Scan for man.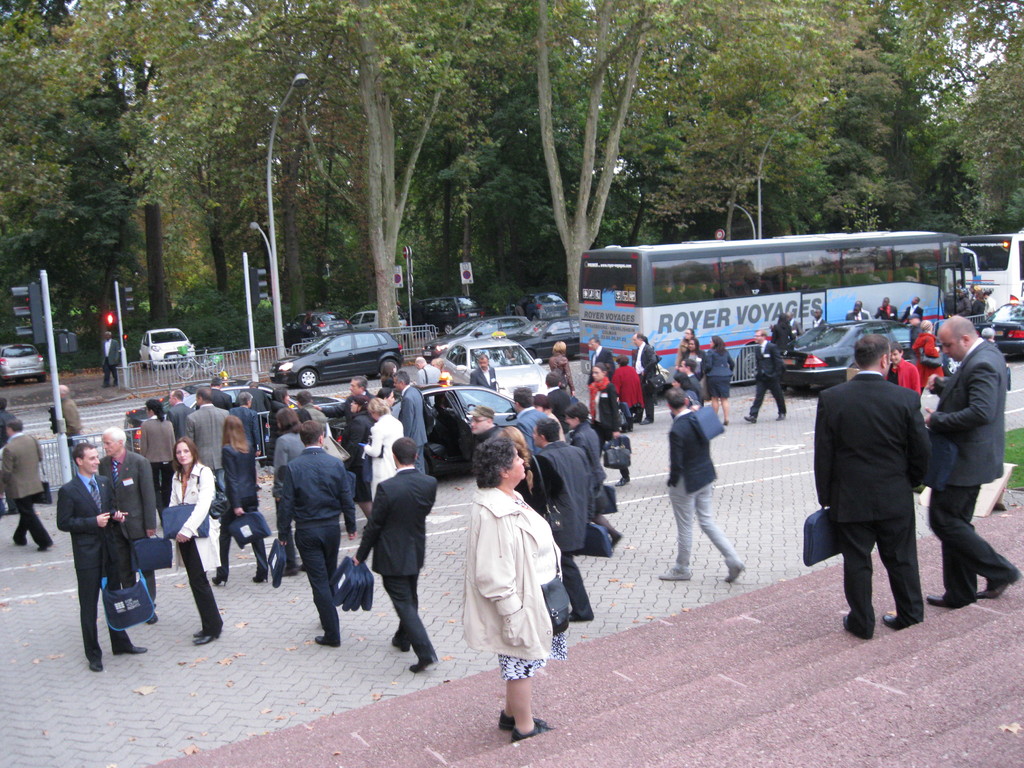
Scan result: 186, 388, 227, 500.
